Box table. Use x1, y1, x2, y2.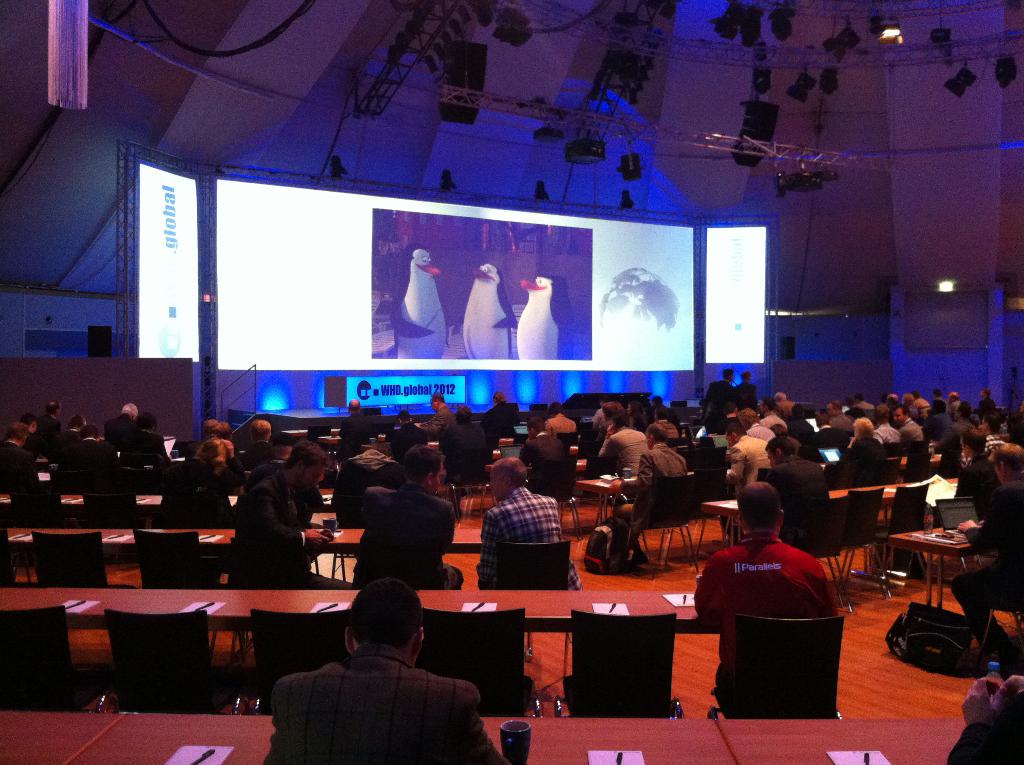
0, 585, 716, 636.
